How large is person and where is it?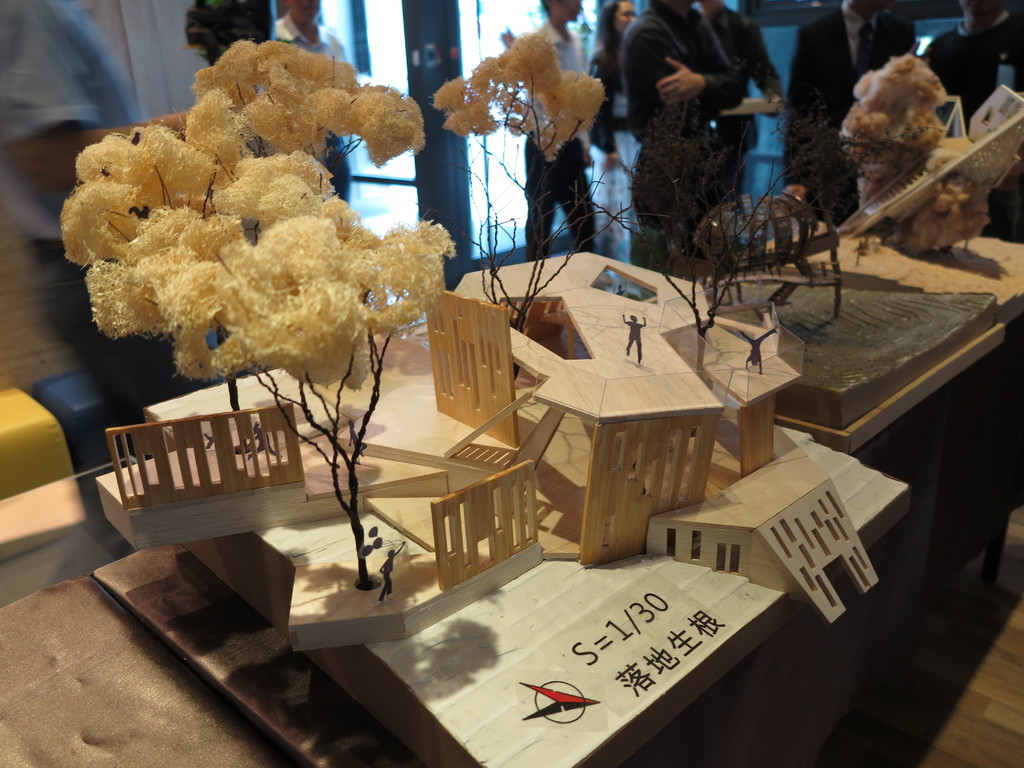
Bounding box: [left=274, top=0, right=355, bottom=209].
